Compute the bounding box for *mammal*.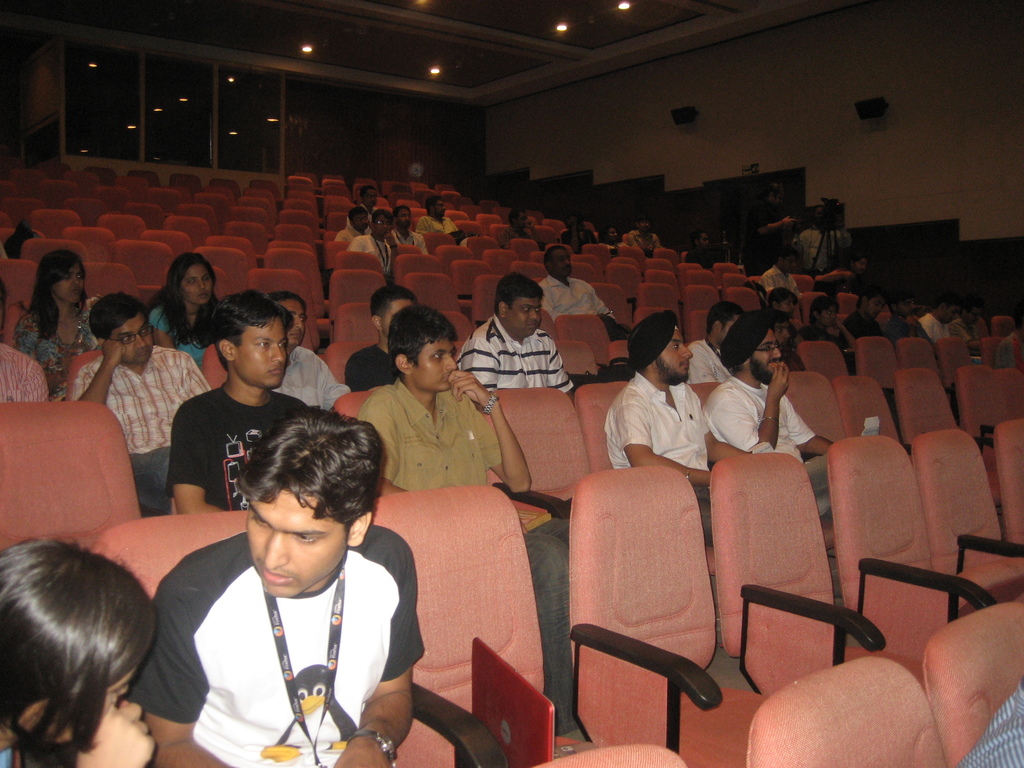
607/223/630/256.
